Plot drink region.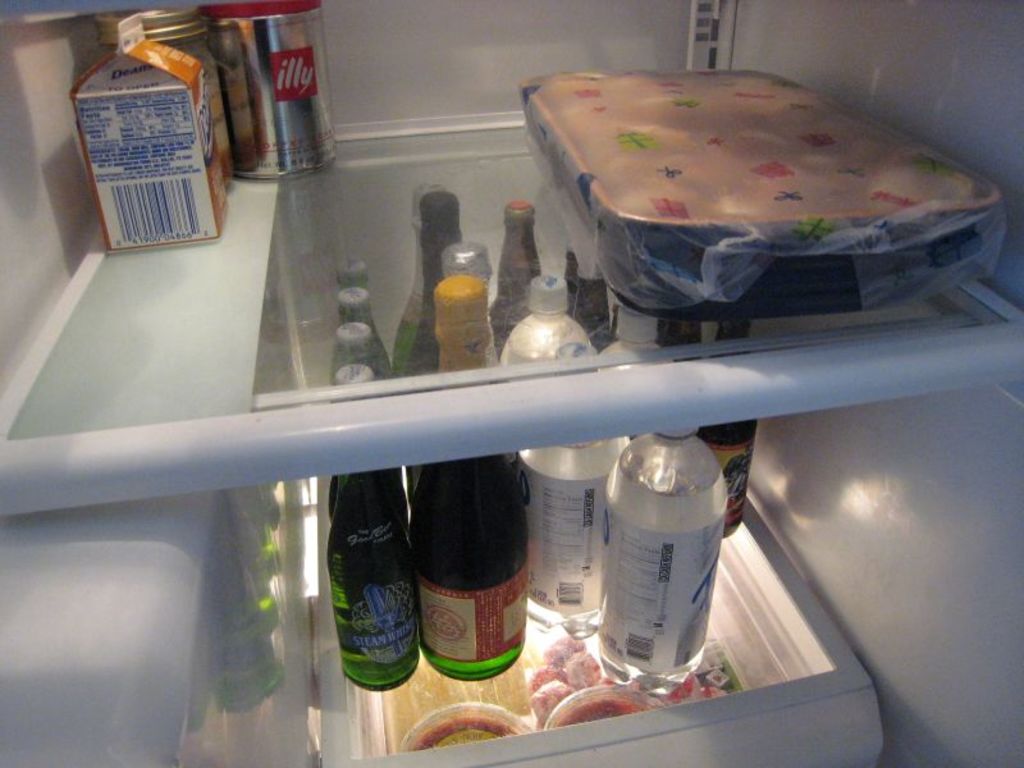
Plotted at 407 274 526 681.
